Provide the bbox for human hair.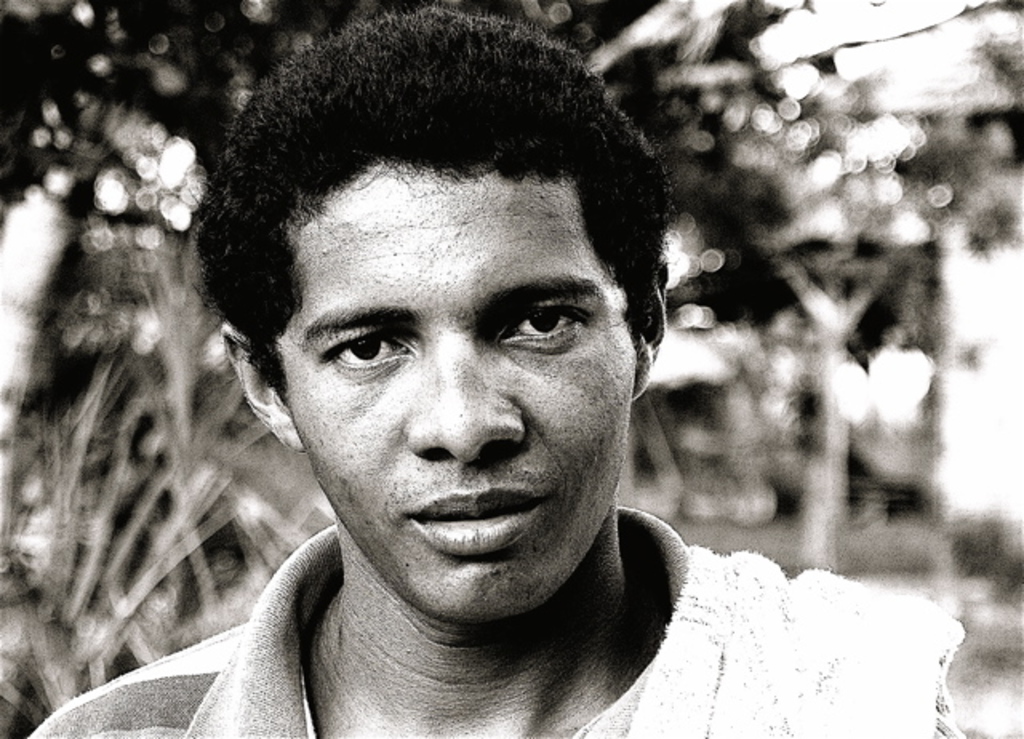
select_region(202, 0, 656, 406).
